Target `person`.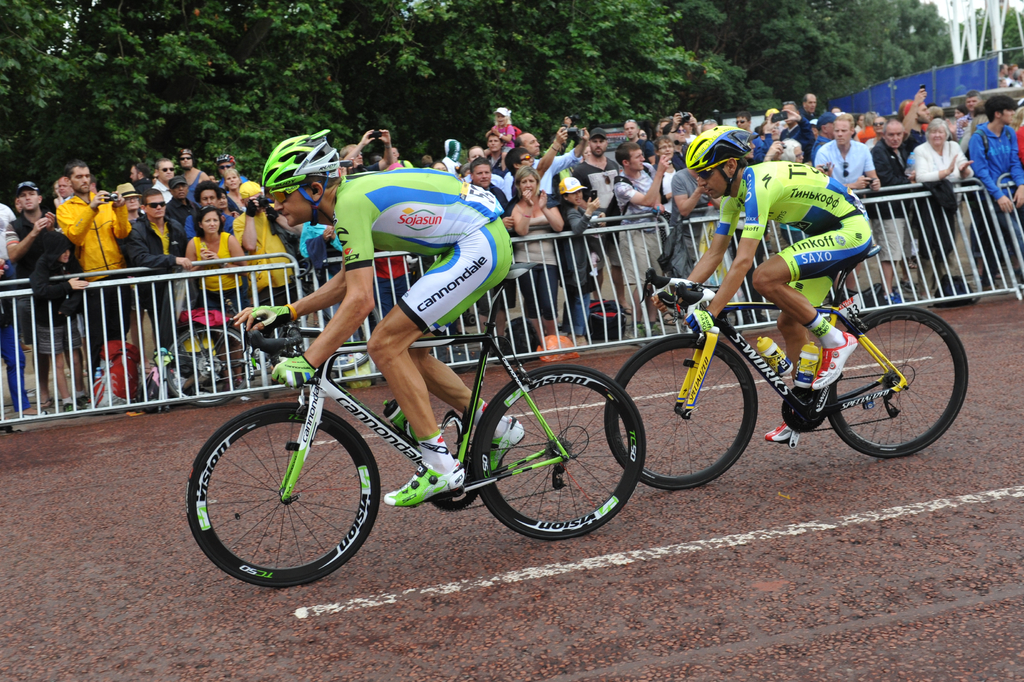
Target region: locate(467, 158, 515, 214).
